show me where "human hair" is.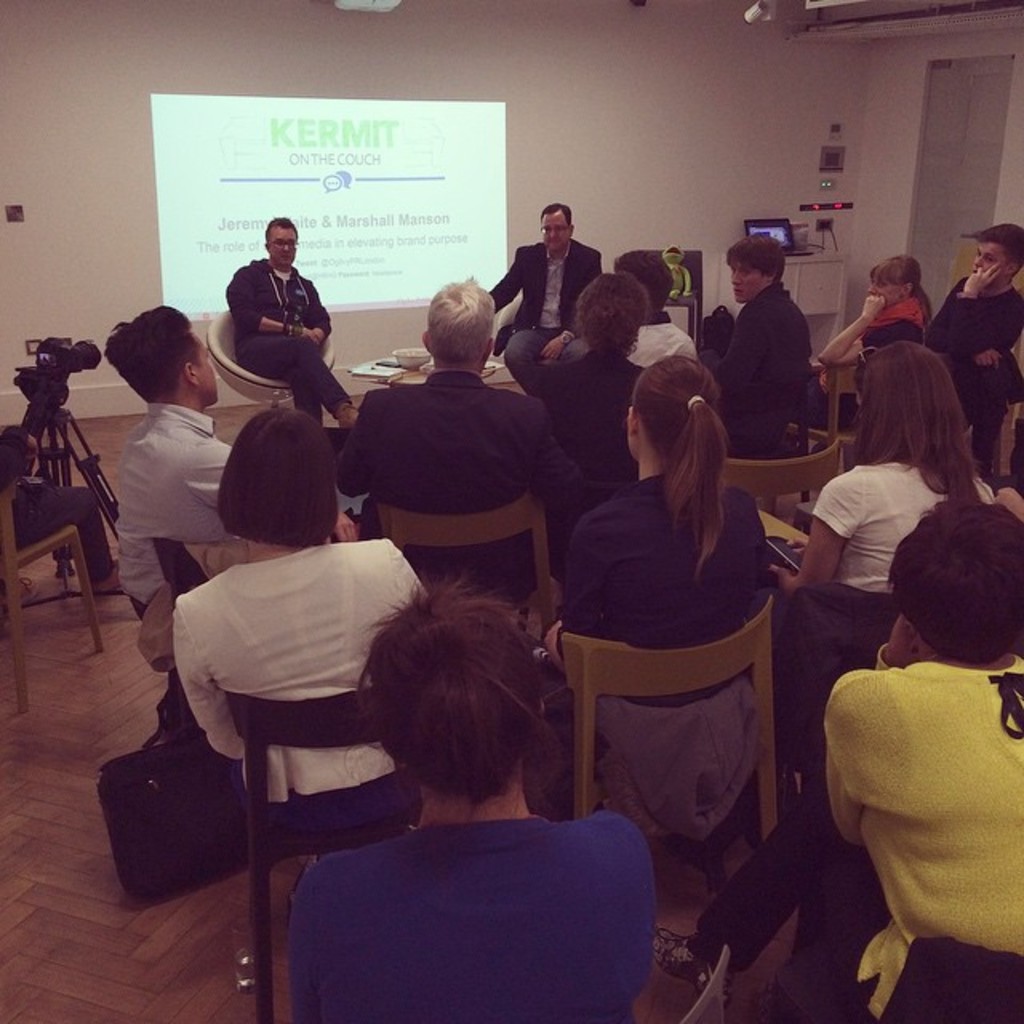
"human hair" is at Rect(846, 341, 984, 507).
